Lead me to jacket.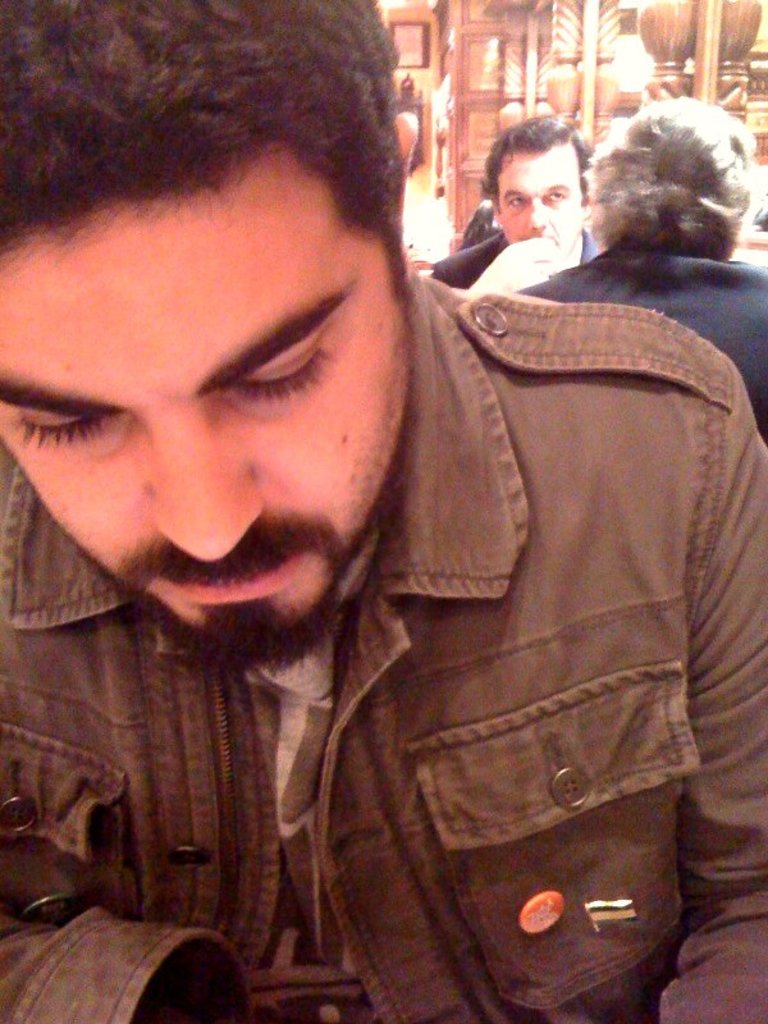
Lead to locate(0, 276, 767, 1023).
